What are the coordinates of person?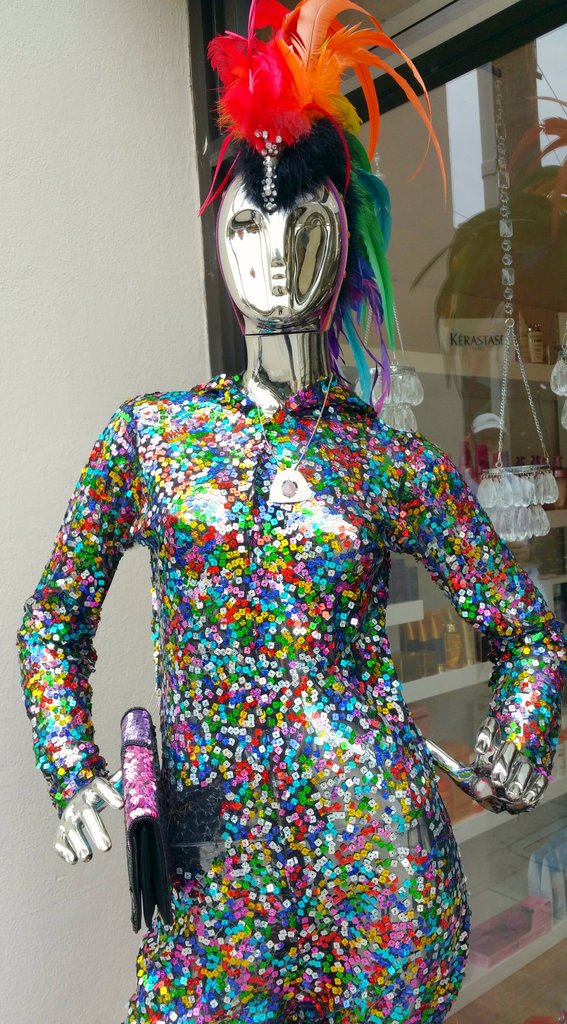
x1=25 y1=28 x2=534 y2=1002.
